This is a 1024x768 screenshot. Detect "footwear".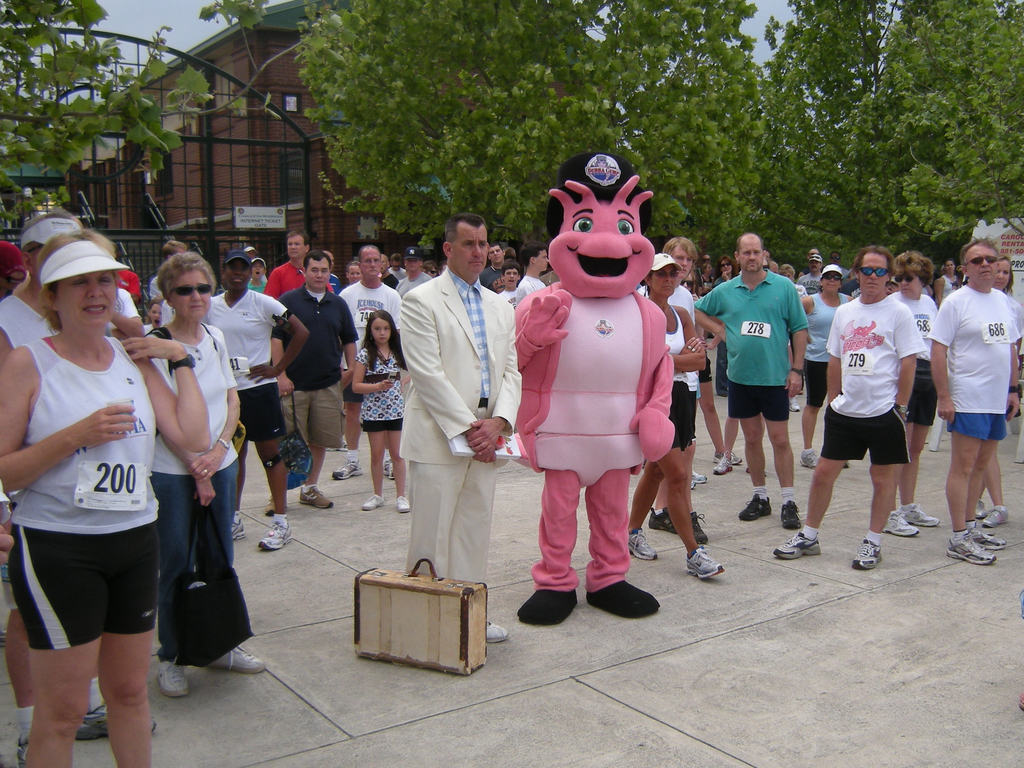
883 509 919 540.
